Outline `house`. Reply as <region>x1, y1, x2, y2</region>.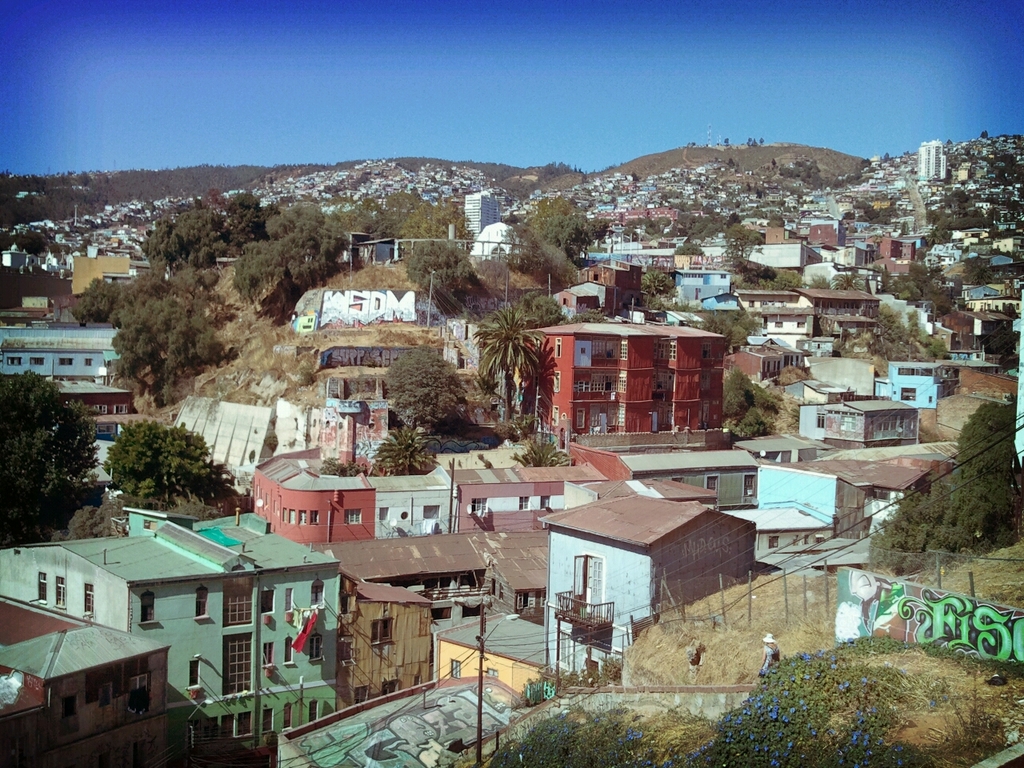
<region>311, 522, 501, 698</region>.
